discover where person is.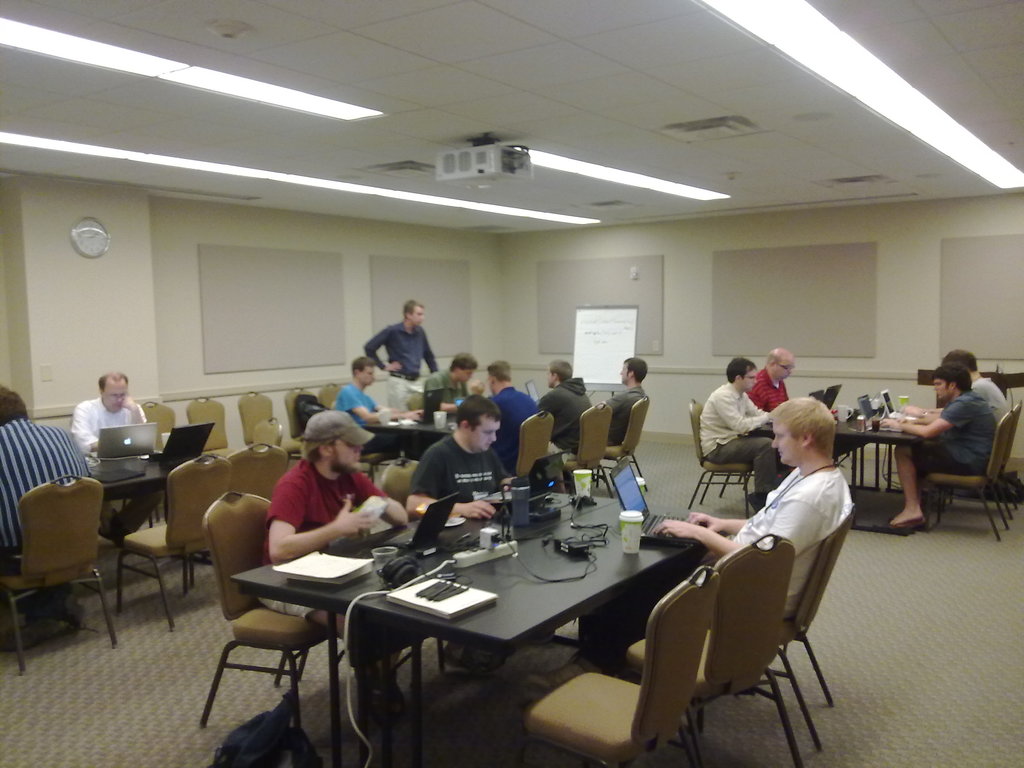
Discovered at (left=888, top=365, right=1000, bottom=527).
